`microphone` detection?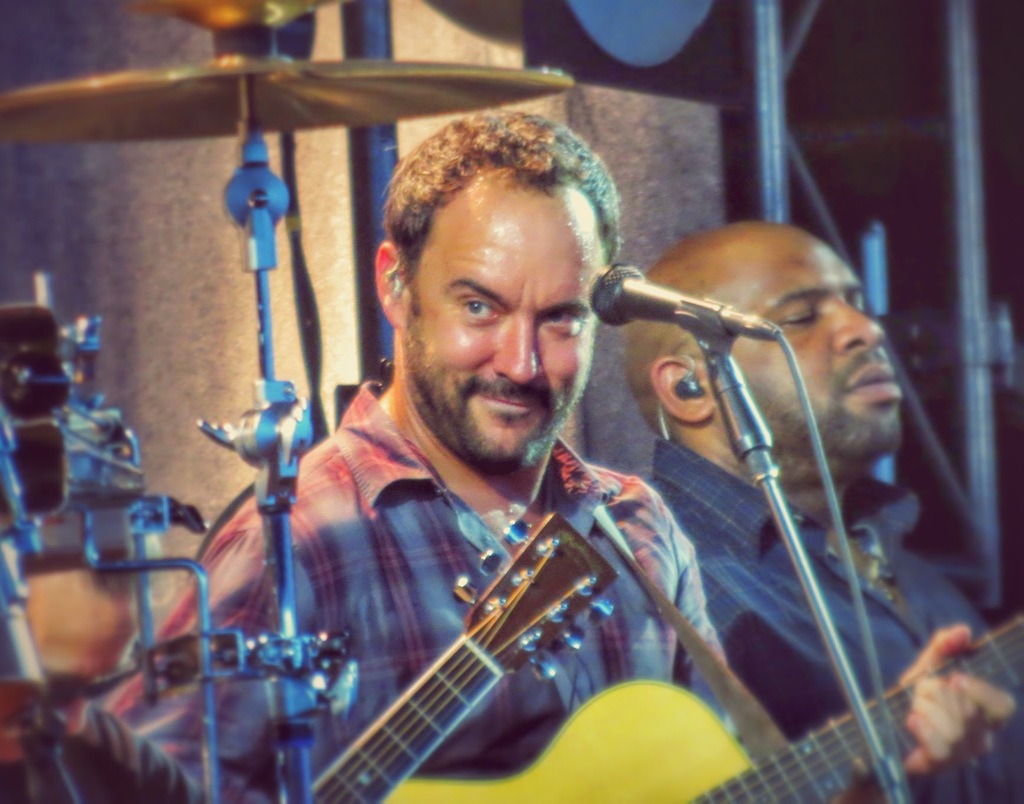
<box>592,250,920,565</box>
